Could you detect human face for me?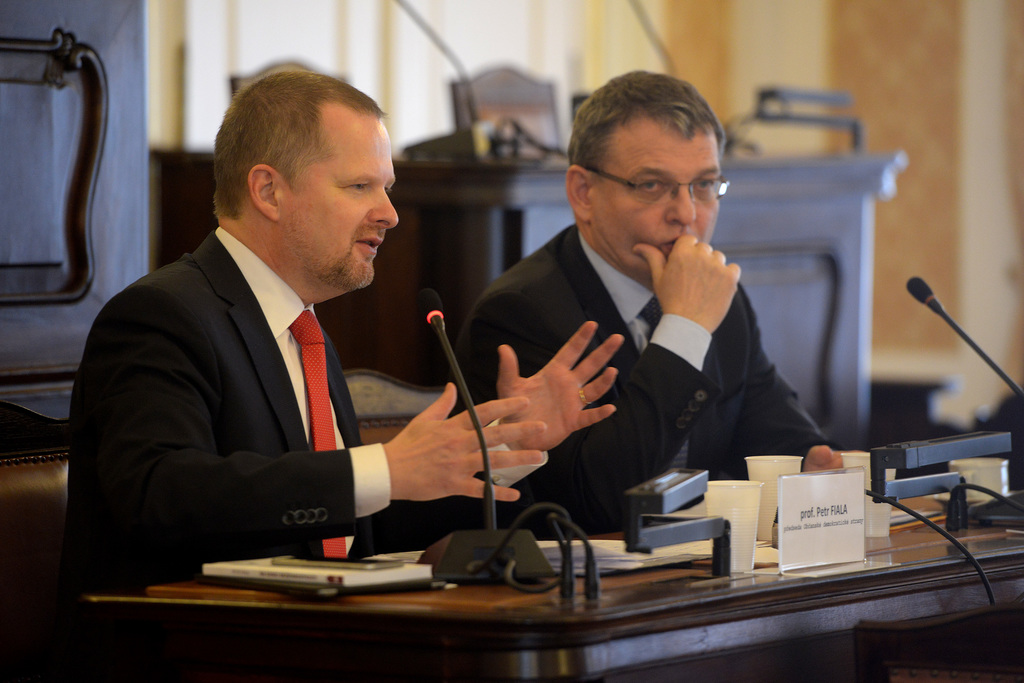
Detection result: bbox=(587, 133, 719, 271).
